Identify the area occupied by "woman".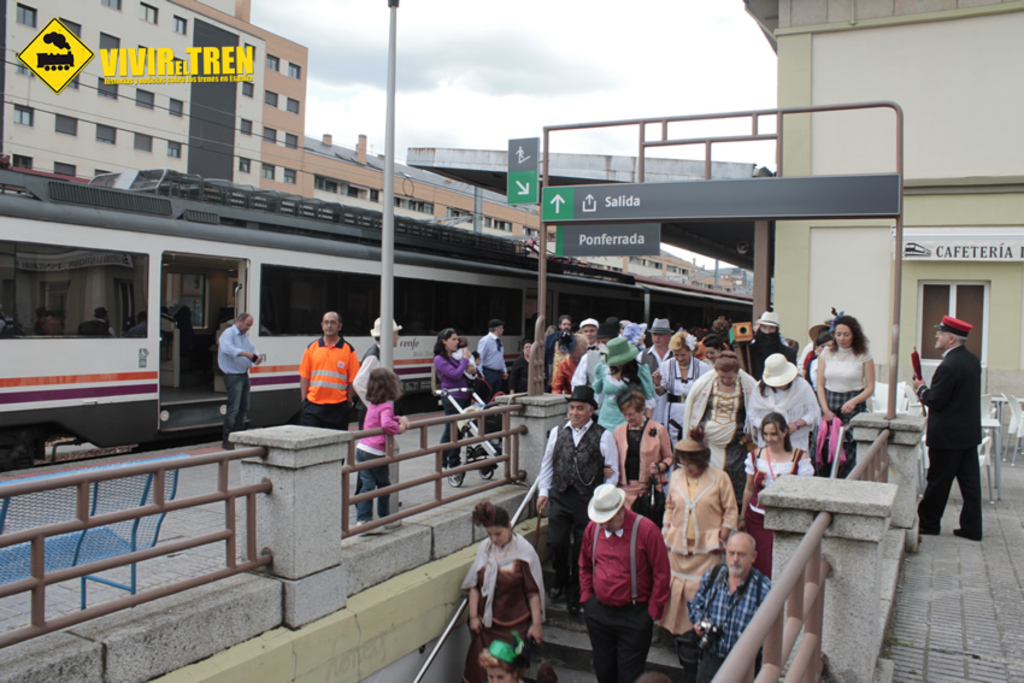
Area: region(596, 405, 673, 536).
